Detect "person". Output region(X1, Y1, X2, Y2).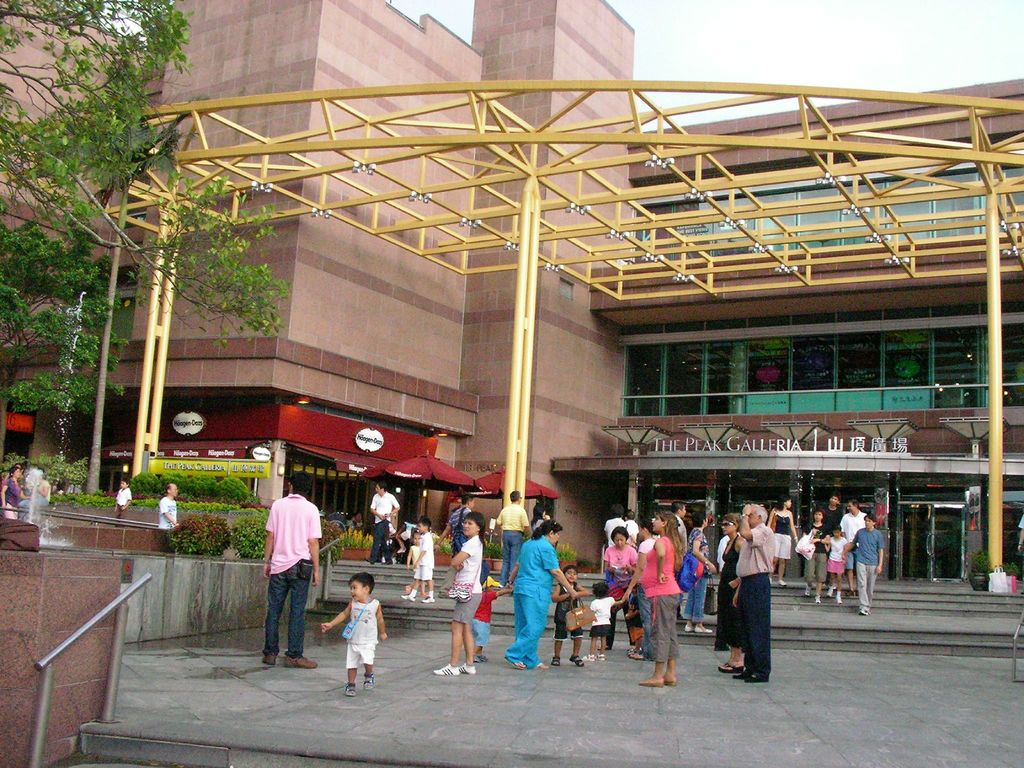
region(842, 499, 874, 596).
